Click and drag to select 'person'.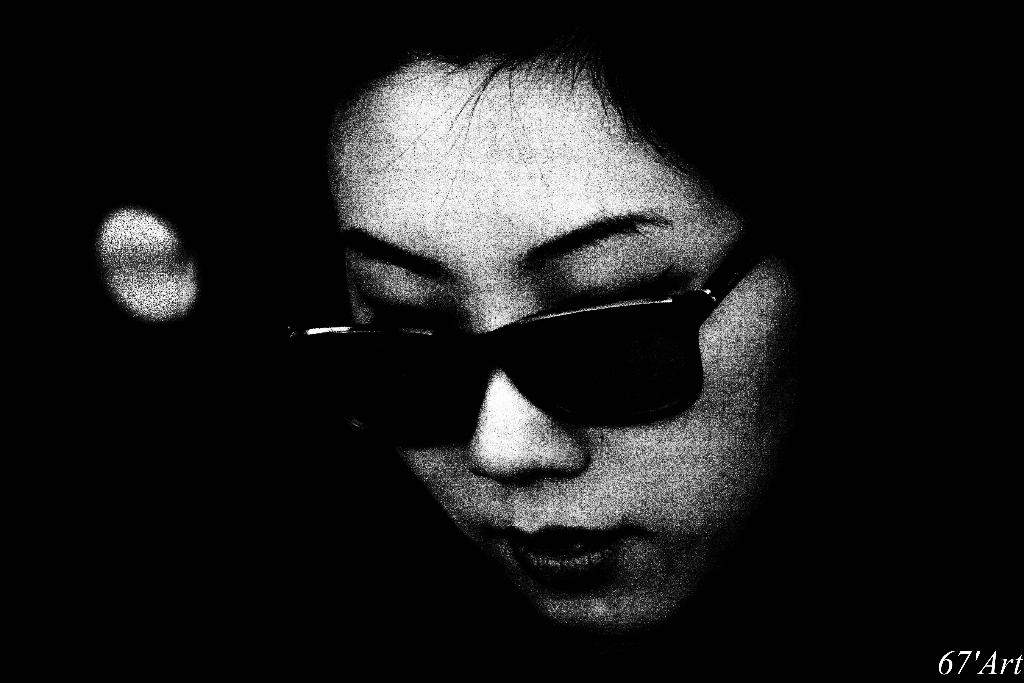
Selection: pyautogui.locateOnScreen(230, 0, 850, 650).
